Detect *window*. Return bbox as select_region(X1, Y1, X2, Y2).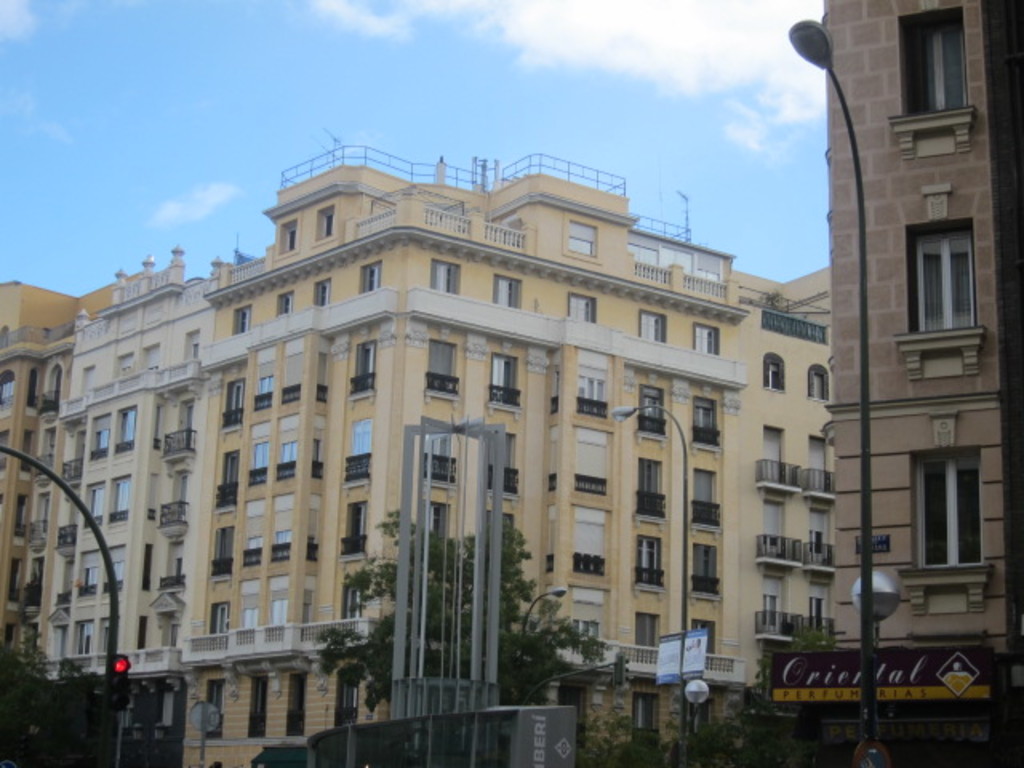
select_region(546, 424, 560, 490).
